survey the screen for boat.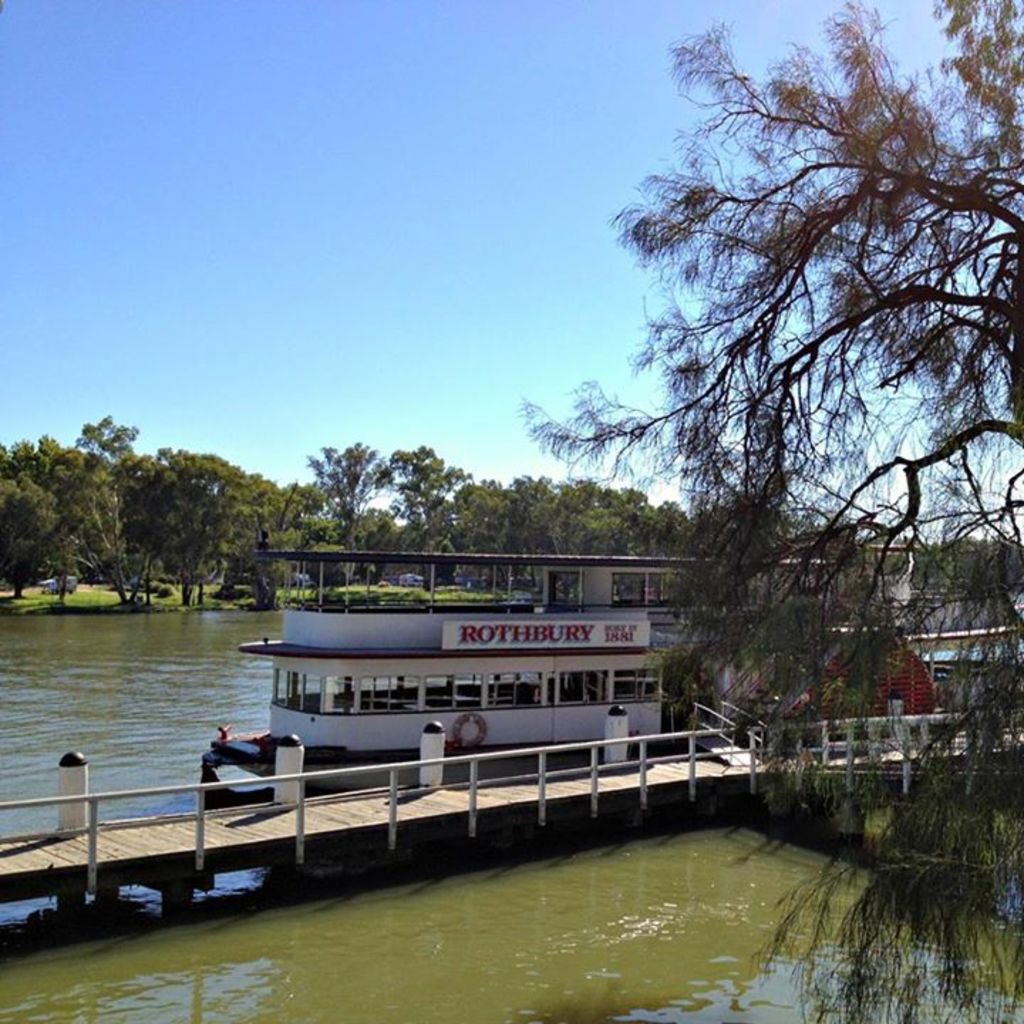
Survey found: 193:543:883:816.
